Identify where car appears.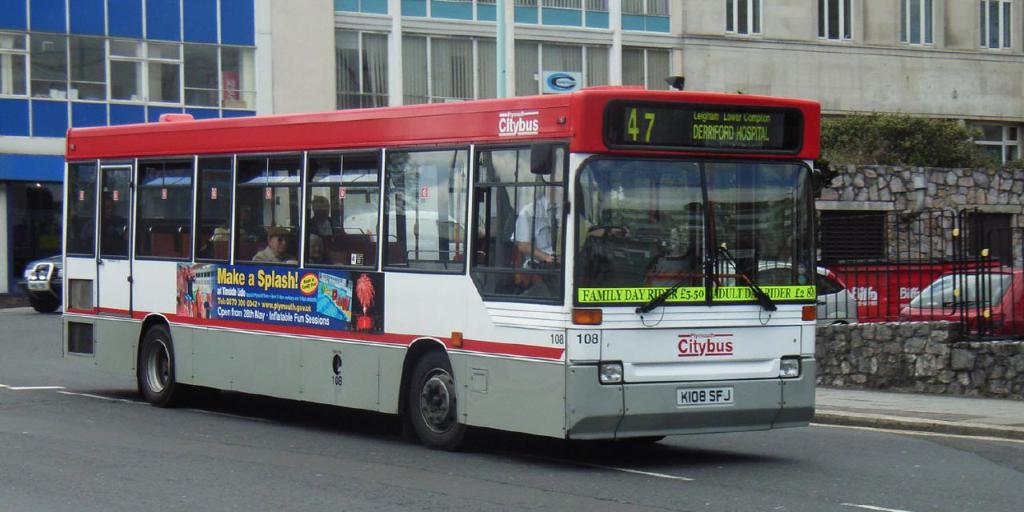
Appears at [901, 260, 1023, 339].
